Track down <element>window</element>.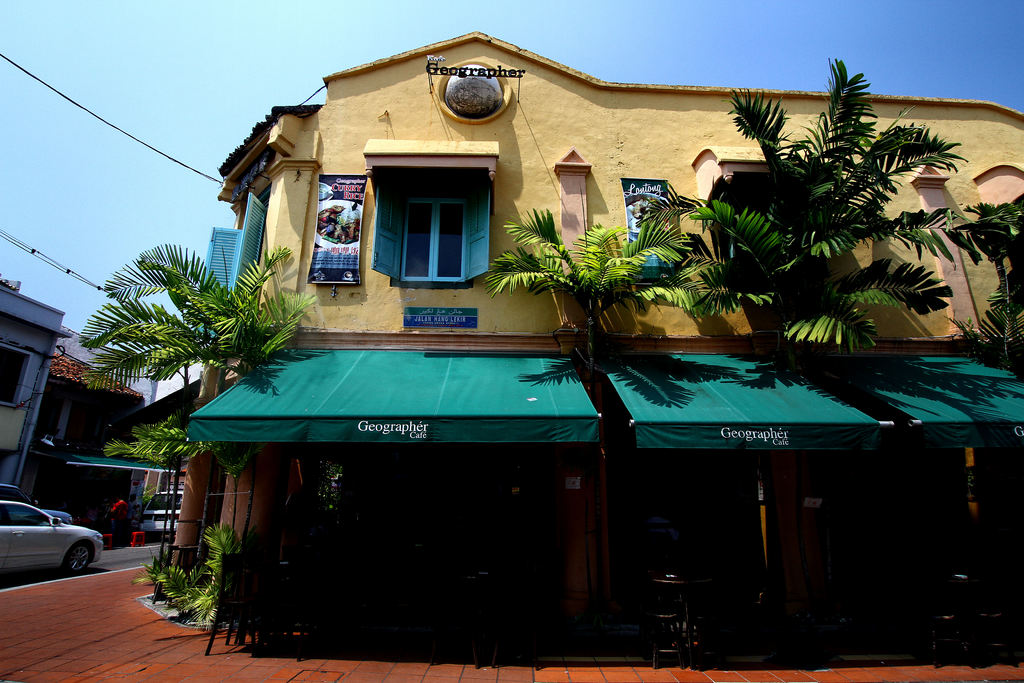
Tracked to <bbox>626, 179, 681, 285</bbox>.
